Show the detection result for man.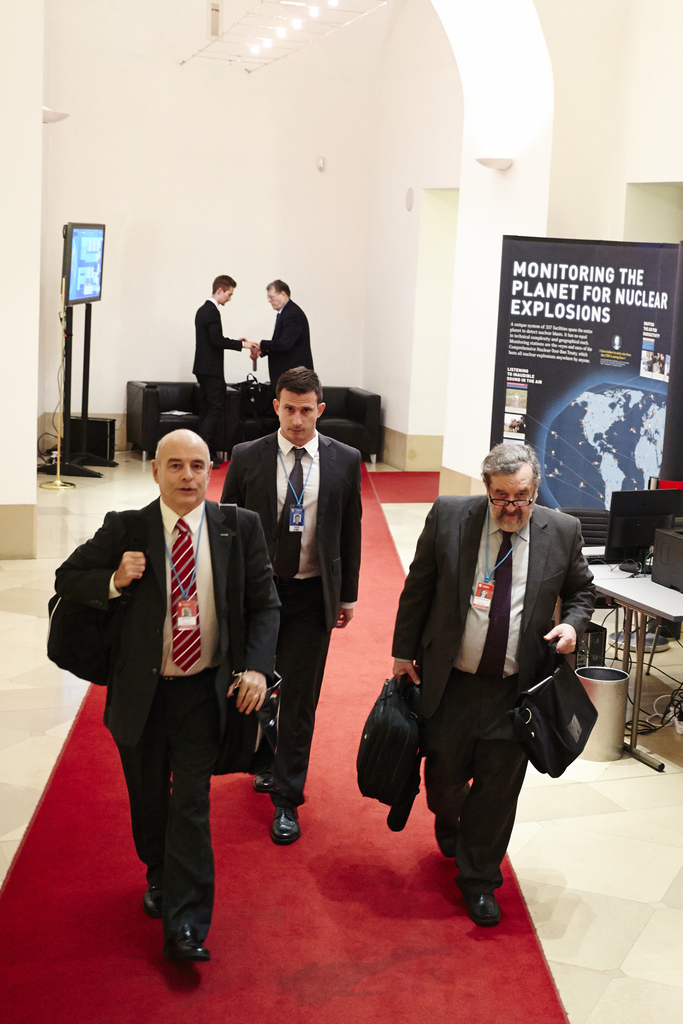
(x1=388, y1=442, x2=598, y2=931).
